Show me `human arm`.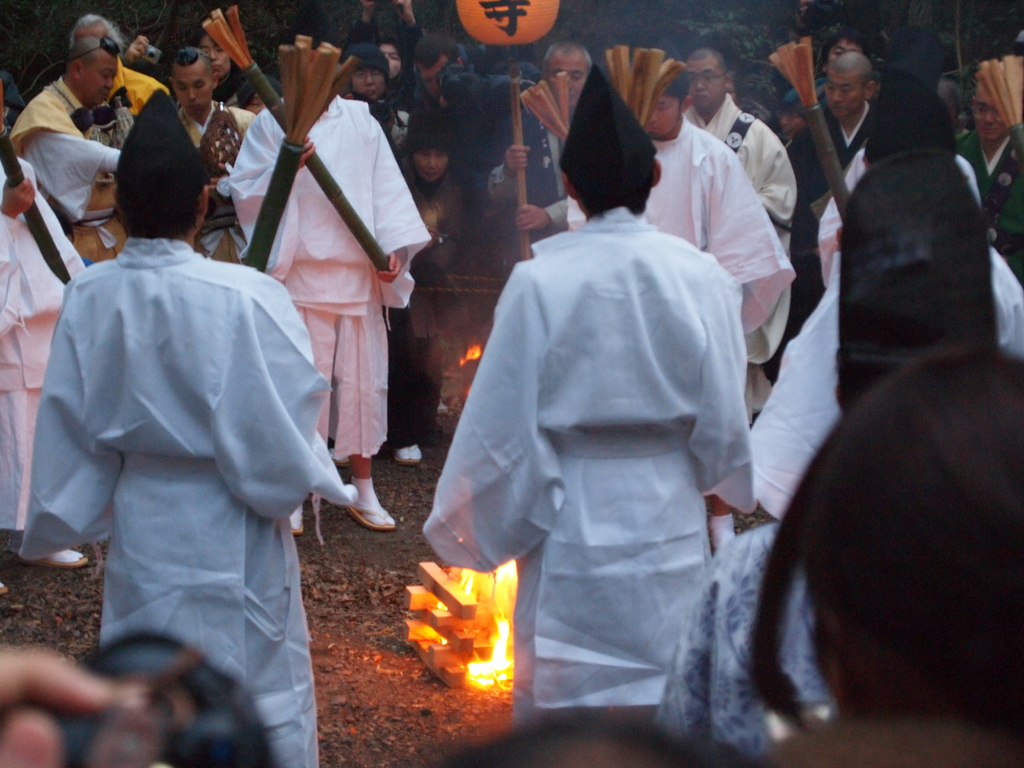
`human arm` is here: (x1=456, y1=269, x2=573, y2=579).
